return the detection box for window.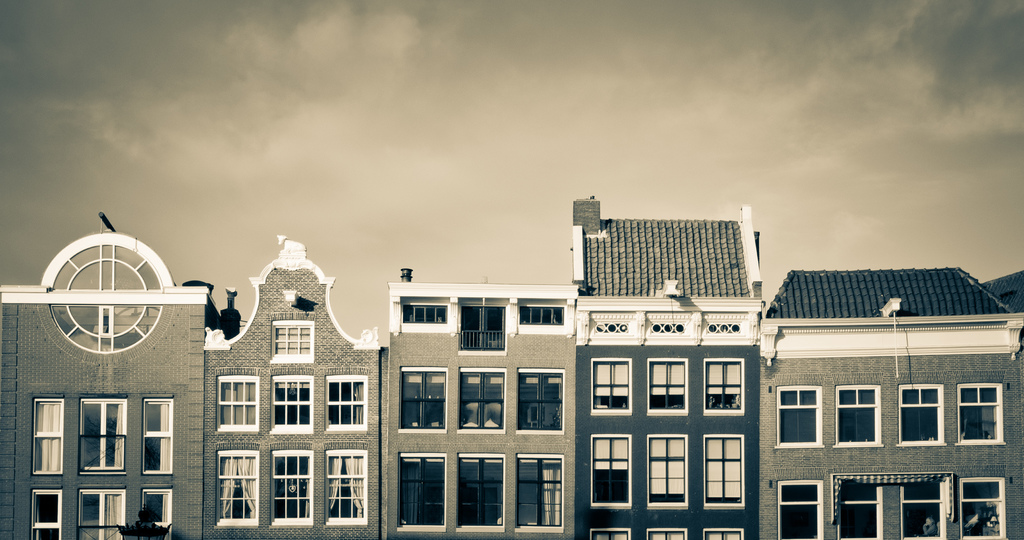
{"left": 964, "top": 383, "right": 1007, "bottom": 445}.
